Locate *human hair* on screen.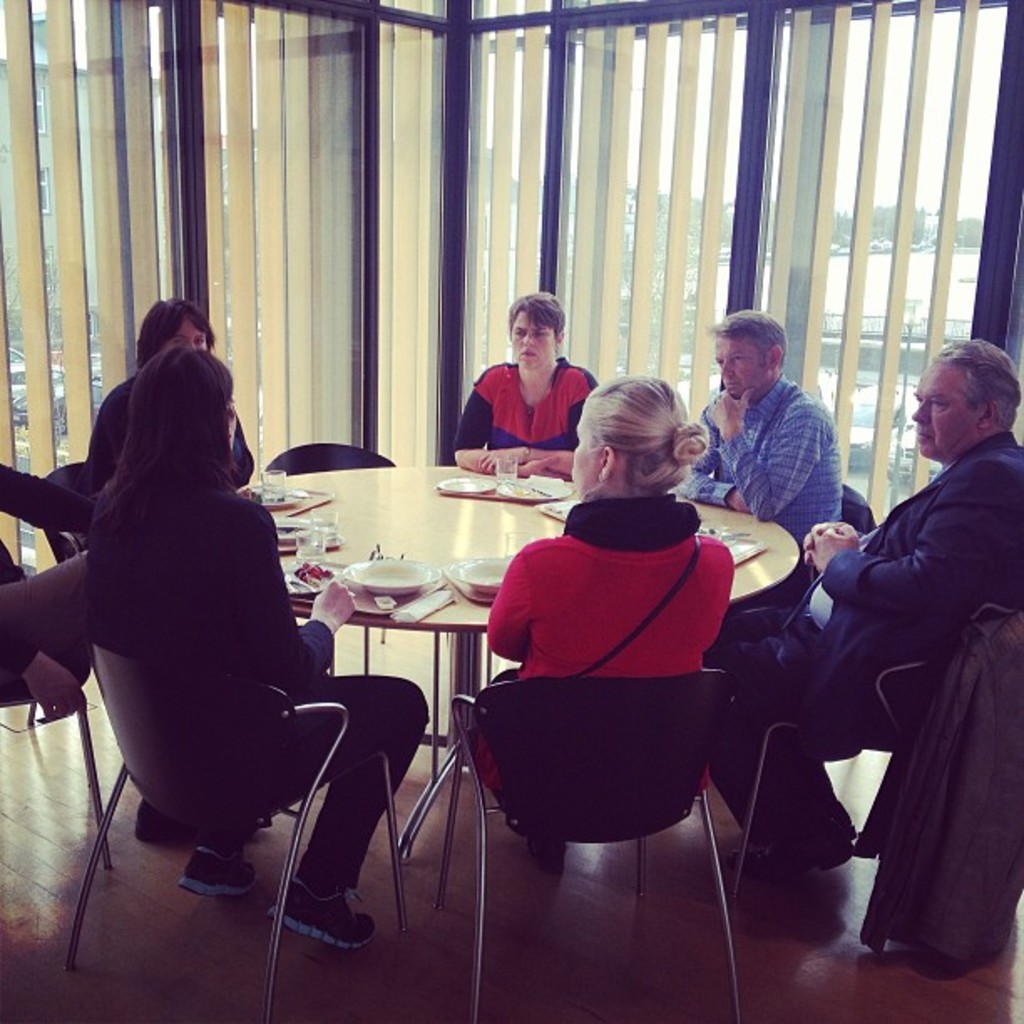
On screen at [left=584, top=371, right=709, bottom=497].
